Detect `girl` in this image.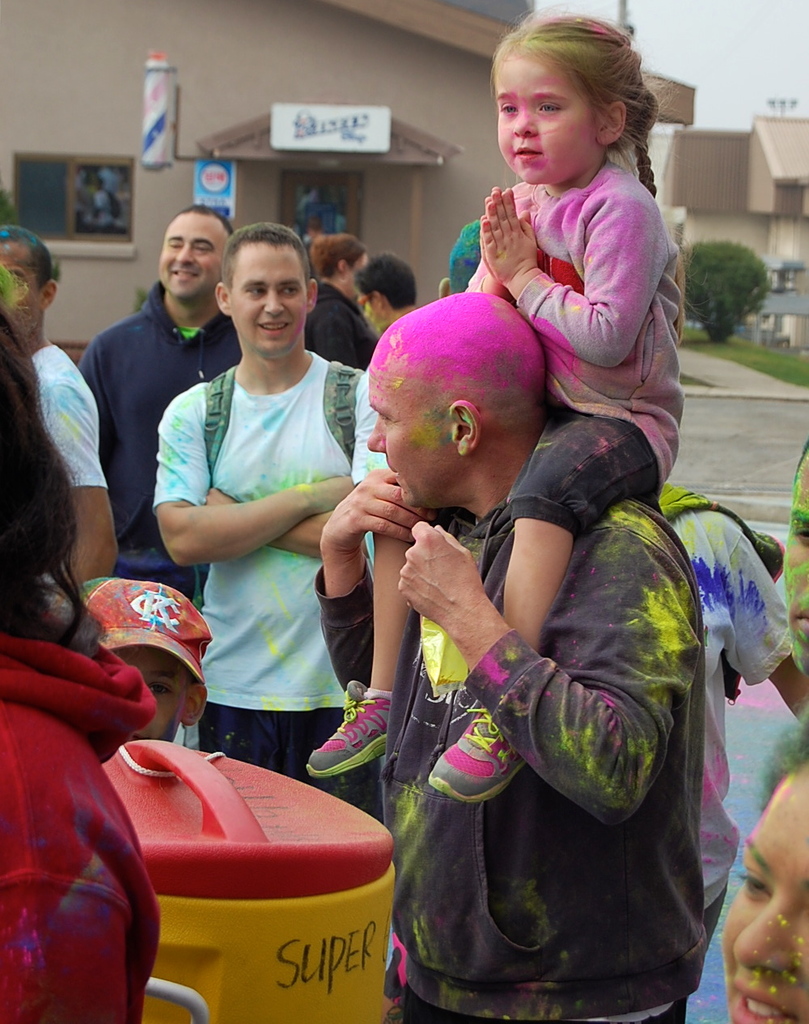
Detection: x1=303 y1=2 x2=687 y2=804.
